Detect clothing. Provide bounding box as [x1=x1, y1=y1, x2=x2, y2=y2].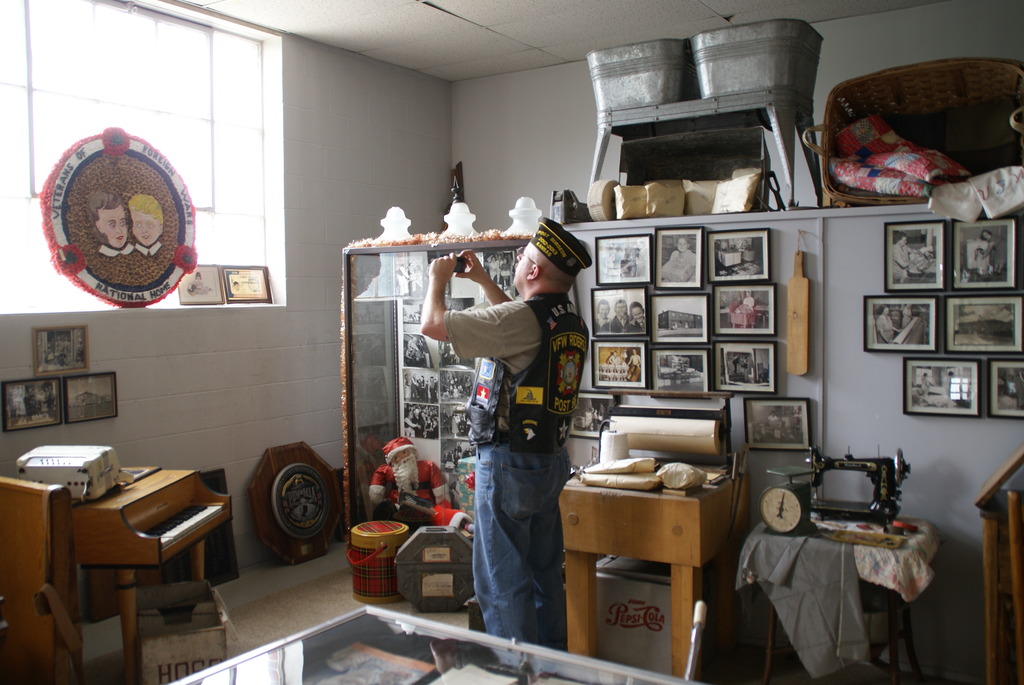
[x1=976, y1=253, x2=986, y2=270].
